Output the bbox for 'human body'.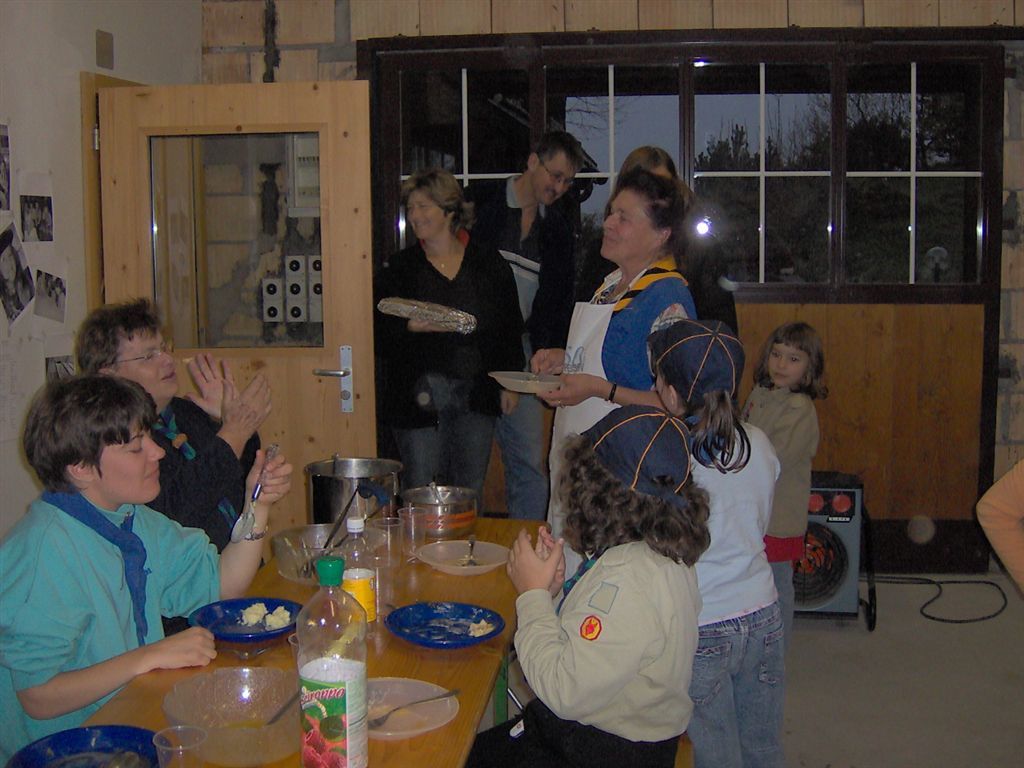
x1=540 y1=155 x2=728 y2=559.
